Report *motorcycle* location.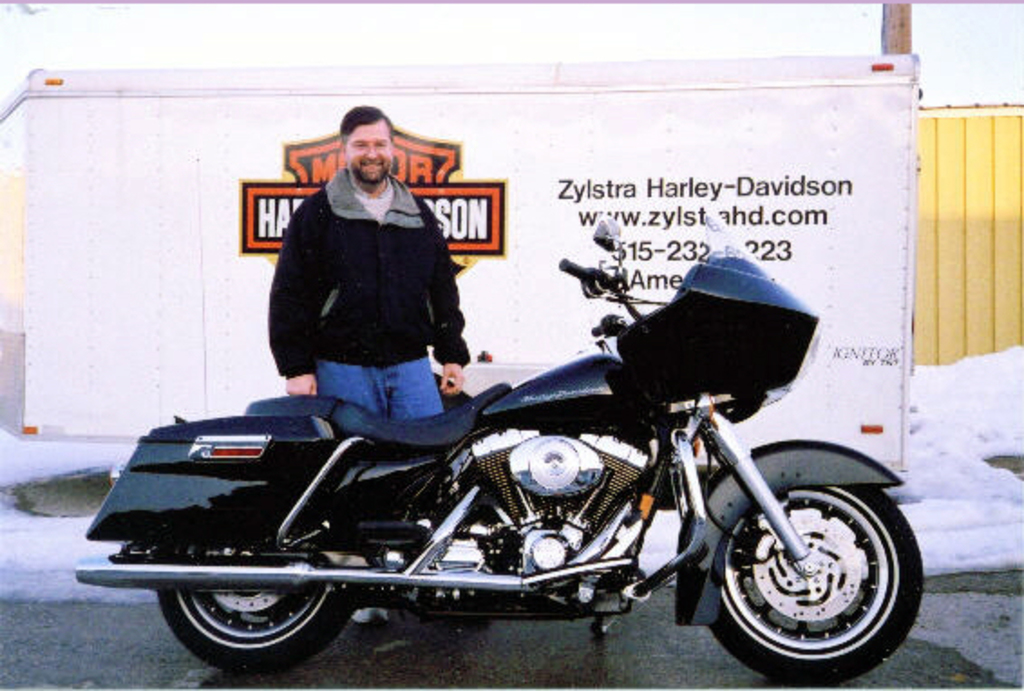
Report: (98, 235, 932, 675).
